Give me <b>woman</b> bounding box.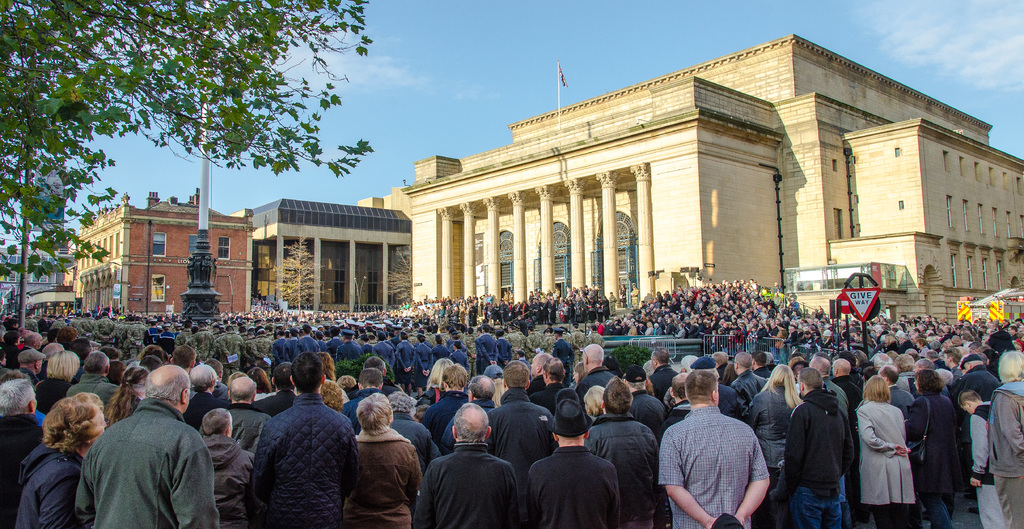
region(414, 333, 434, 397).
